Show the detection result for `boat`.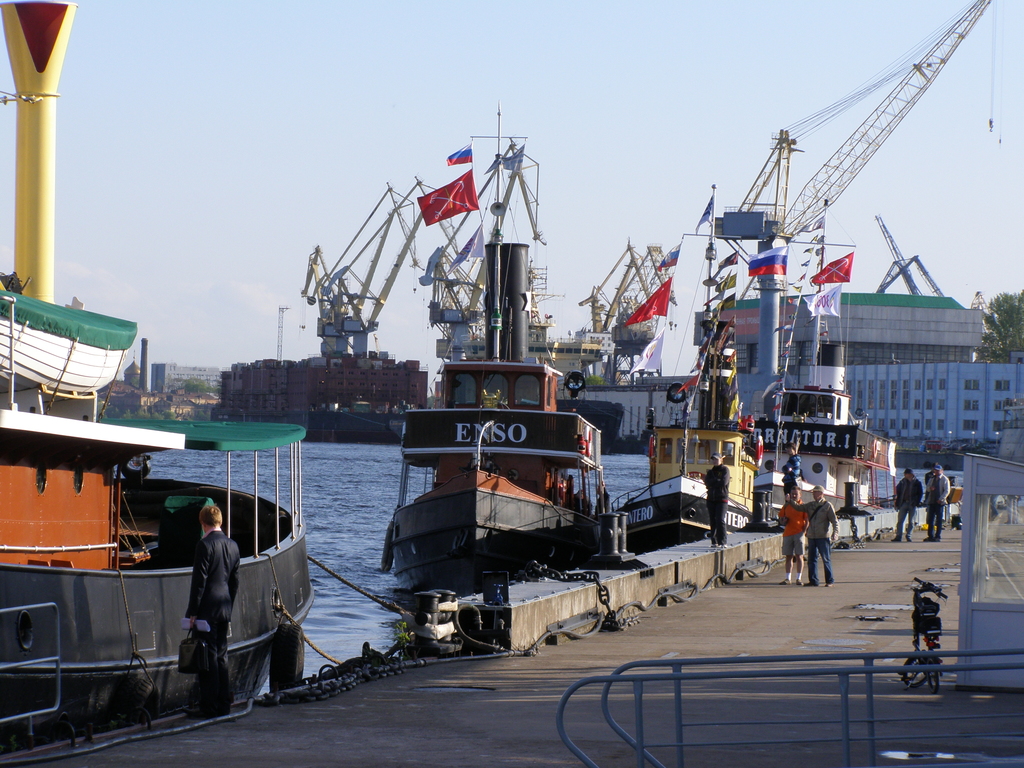
locate(607, 182, 758, 556).
